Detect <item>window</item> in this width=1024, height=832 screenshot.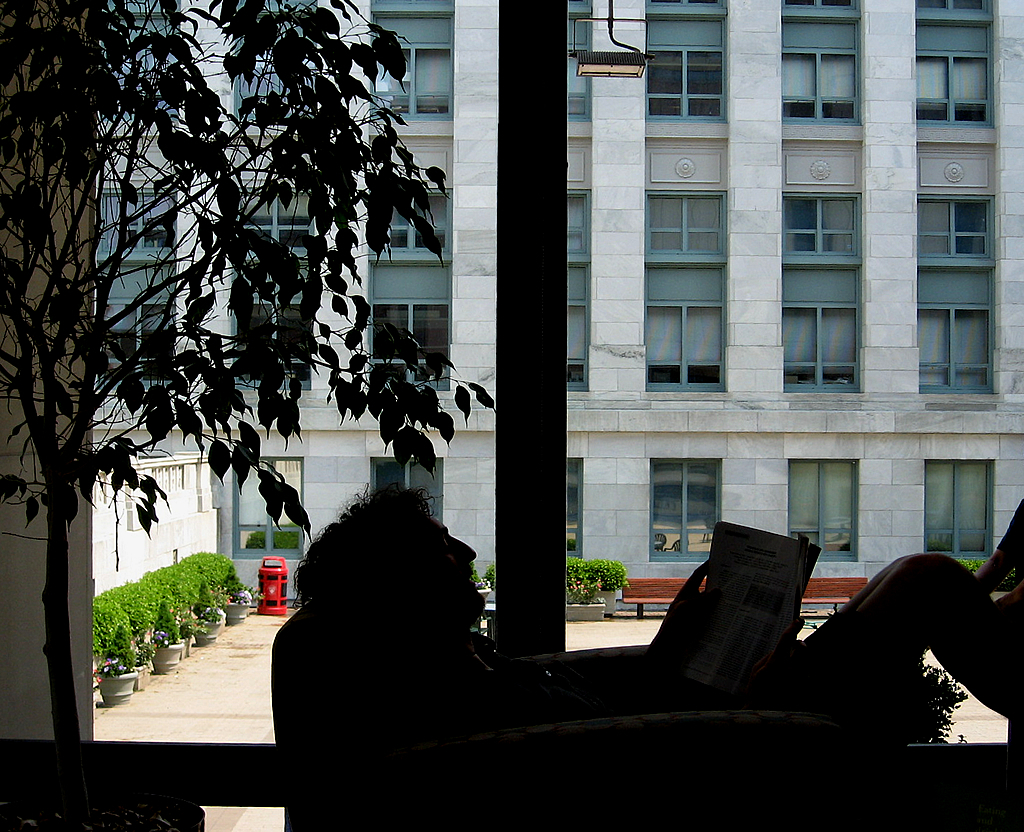
Detection: x1=641 y1=0 x2=729 y2=128.
